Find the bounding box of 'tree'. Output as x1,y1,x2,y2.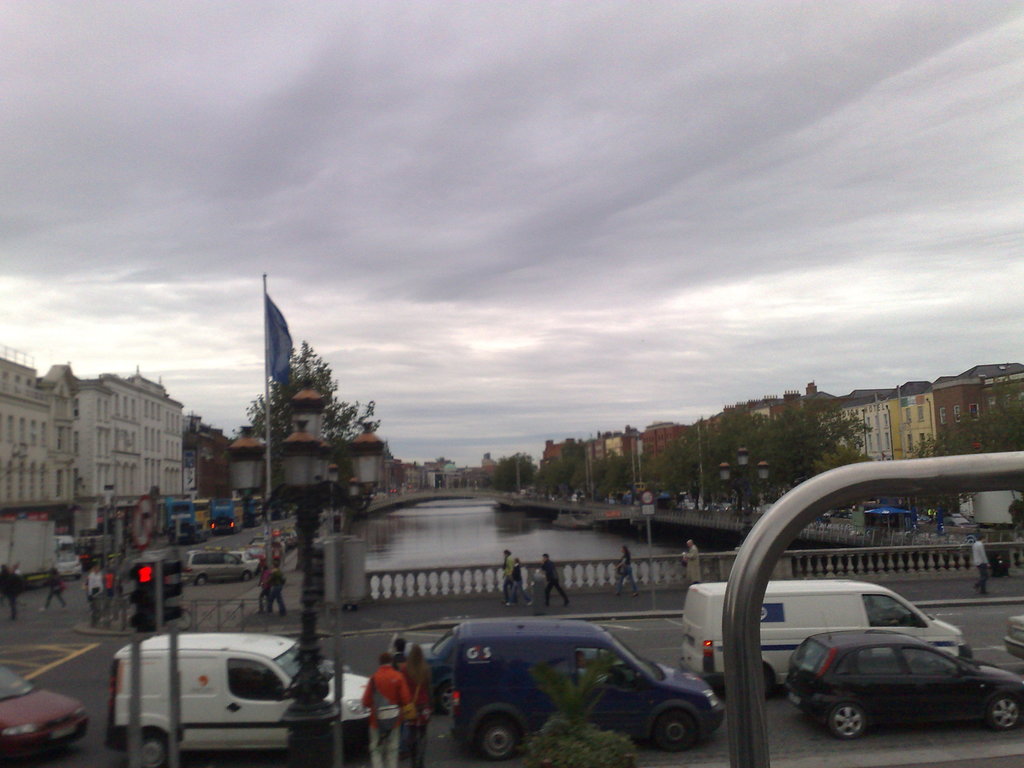
633,404,871,505.
